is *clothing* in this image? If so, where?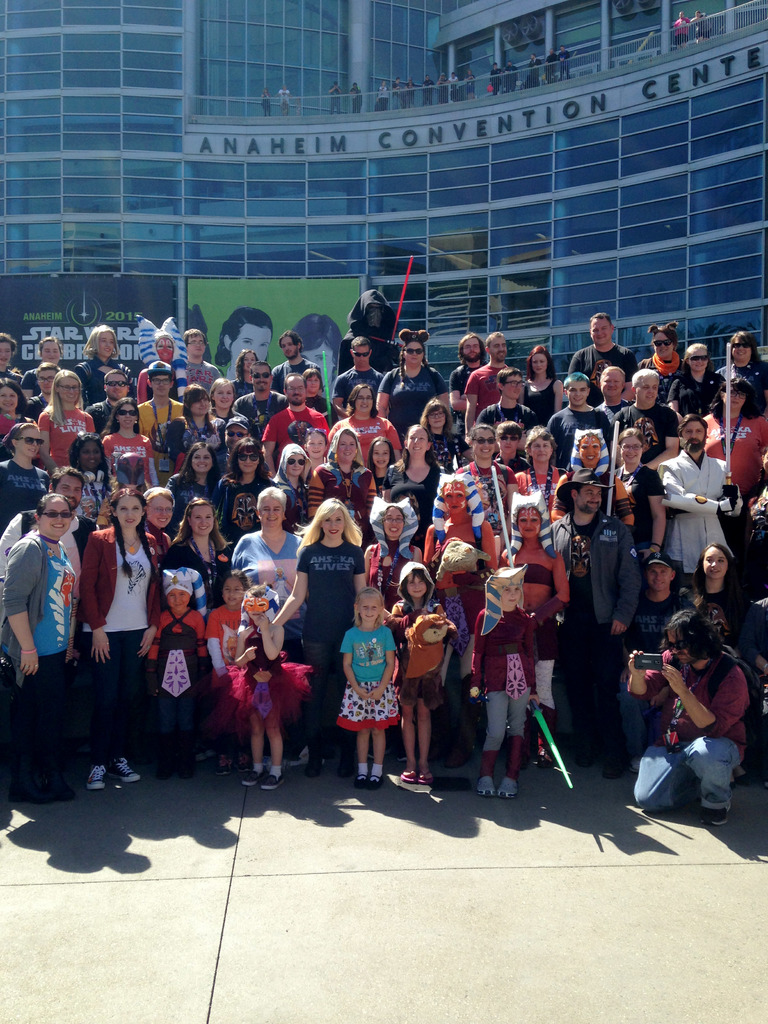
Yes, at (left=232, top=375, right=256, bottom=396).
